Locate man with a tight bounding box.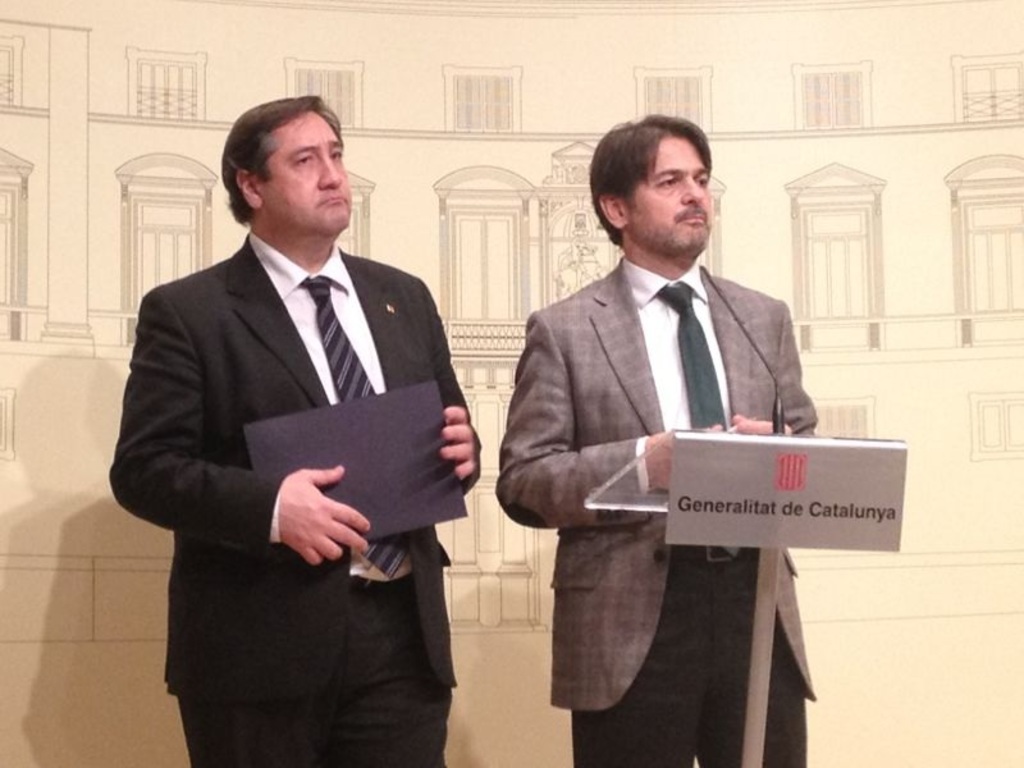
select_region(110, 95, 480, 767).
